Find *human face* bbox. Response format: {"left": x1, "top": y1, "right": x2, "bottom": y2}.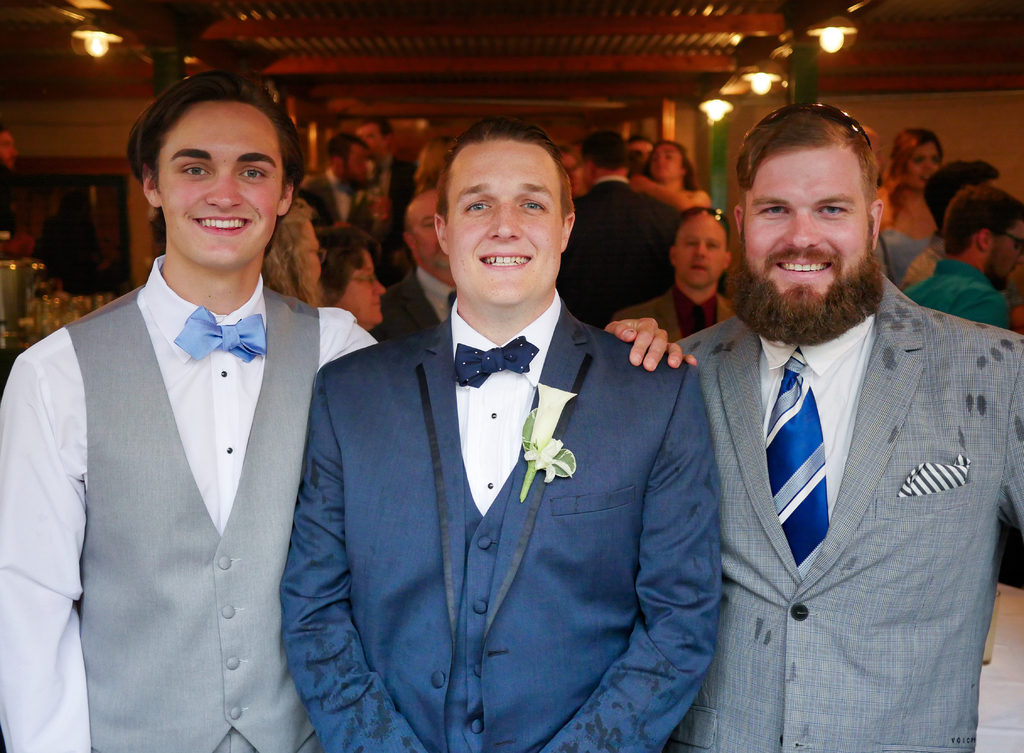
{"left": 906, "top": 142, "right": 944, "bottom": 191}.
